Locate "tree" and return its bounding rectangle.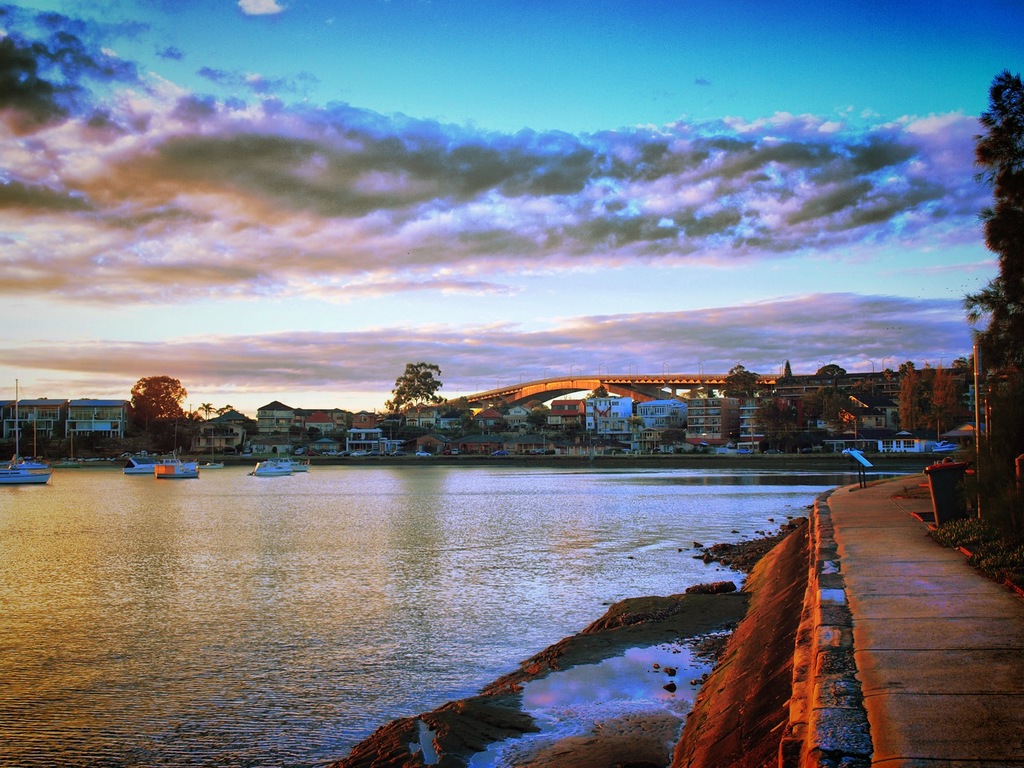
pyautogui.locateOnScreen(782, 358, 796, 389).
